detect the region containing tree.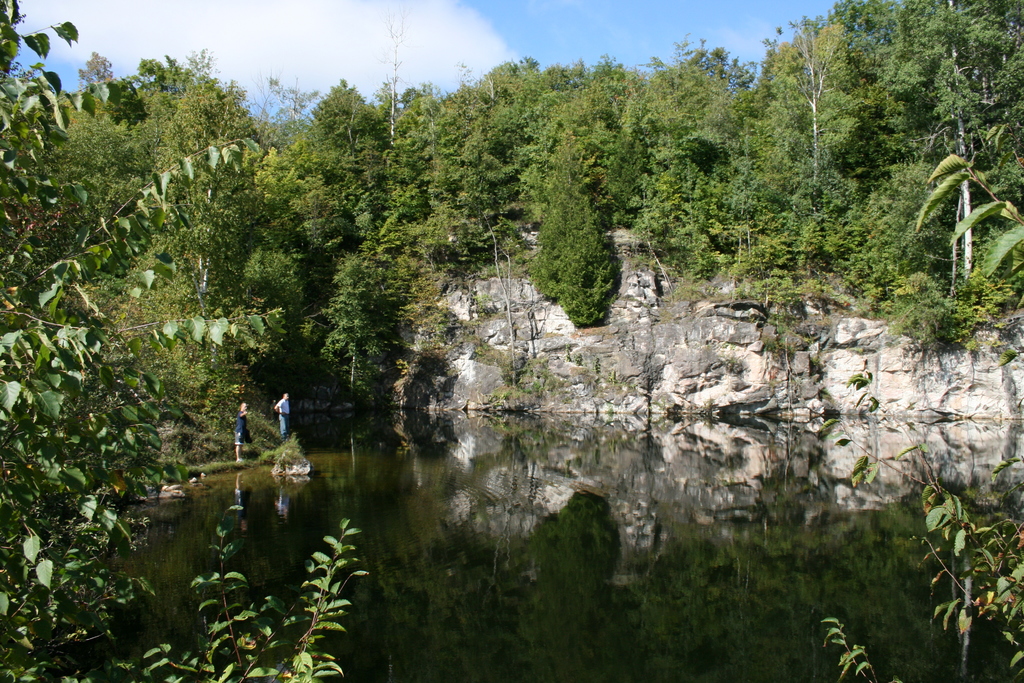
l=0, t=0, r=366, b=682.
